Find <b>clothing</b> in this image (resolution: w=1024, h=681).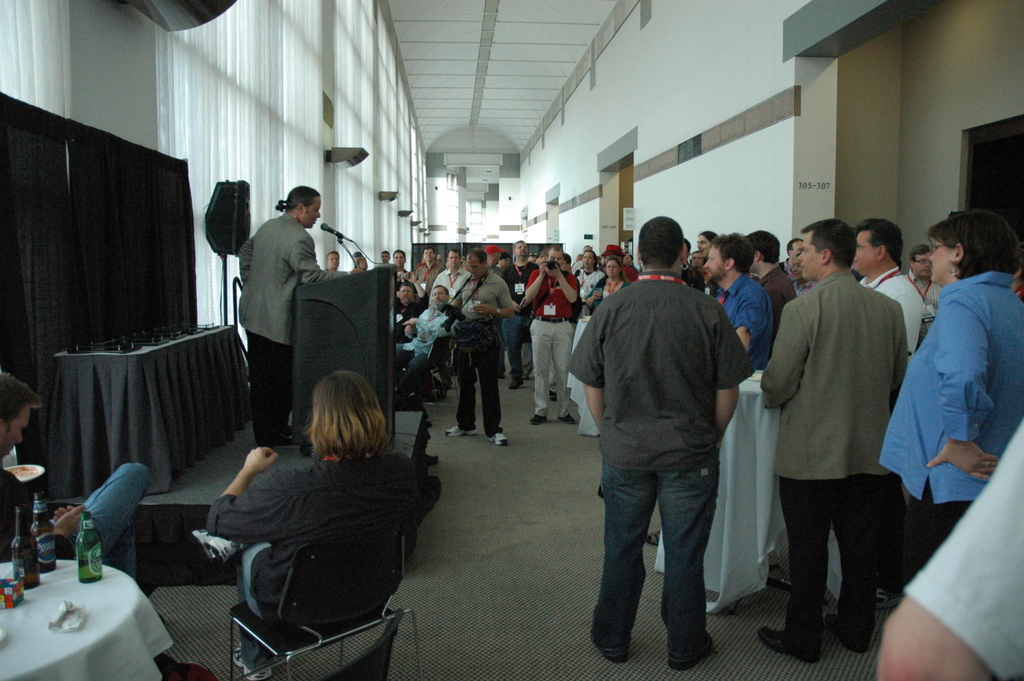
box(413, 252, 442, 280).
